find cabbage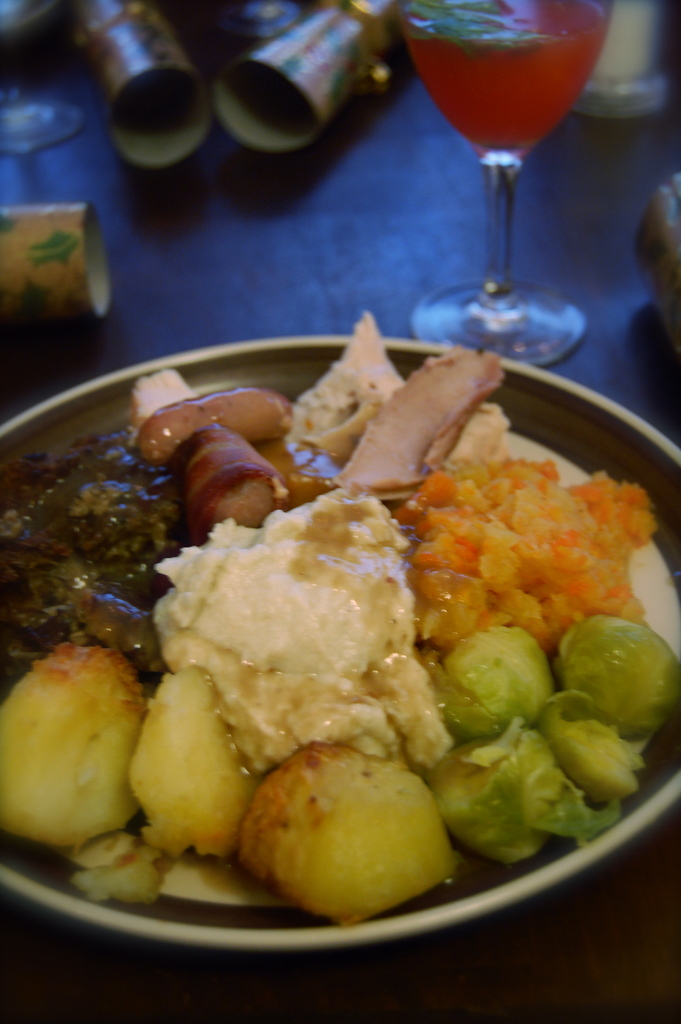
bbox=(157, 491, 449, 776)
